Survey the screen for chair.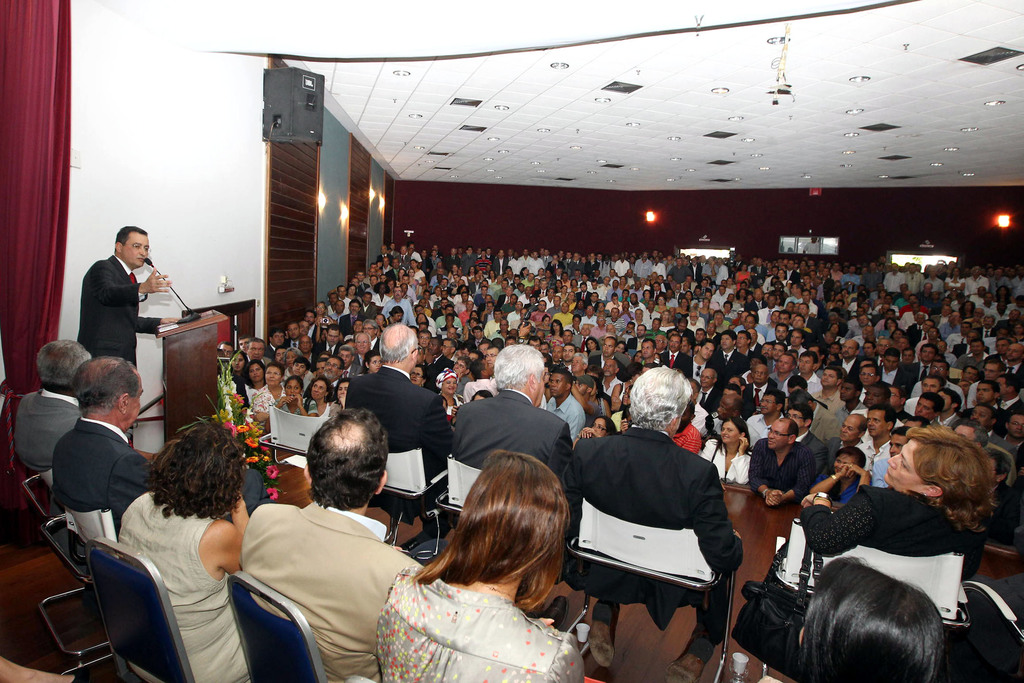
Survey found: l=378, t=446, r=449, b=536.
